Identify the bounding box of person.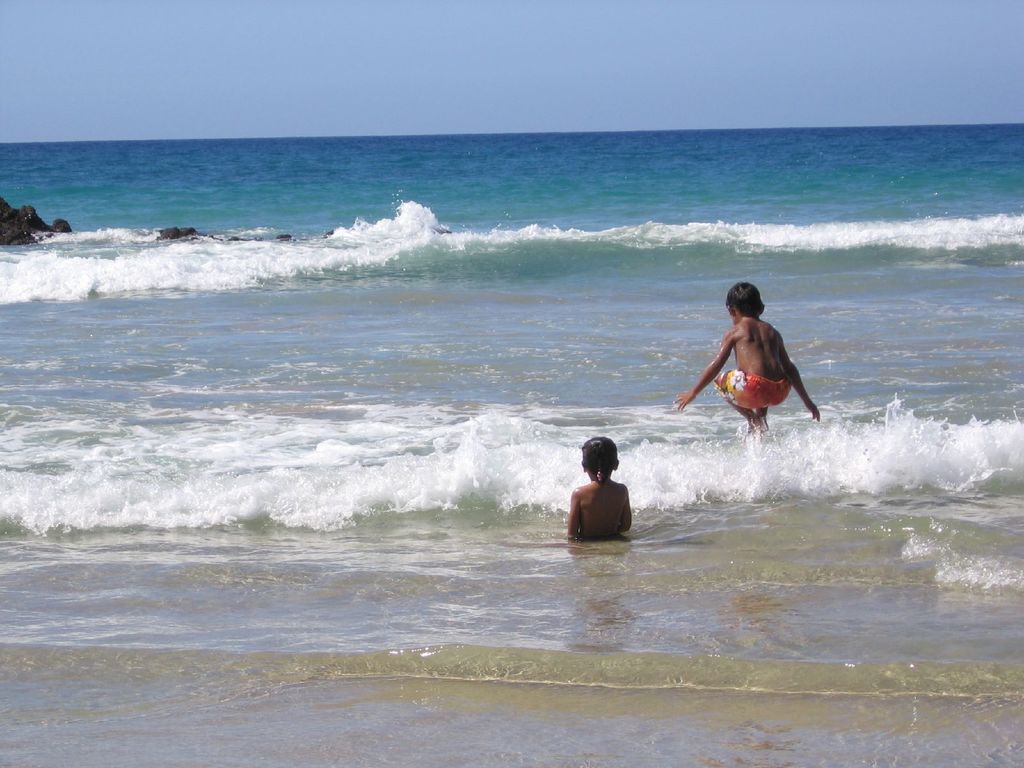
[x1=685, y1=284, x2=813, y2=452].
